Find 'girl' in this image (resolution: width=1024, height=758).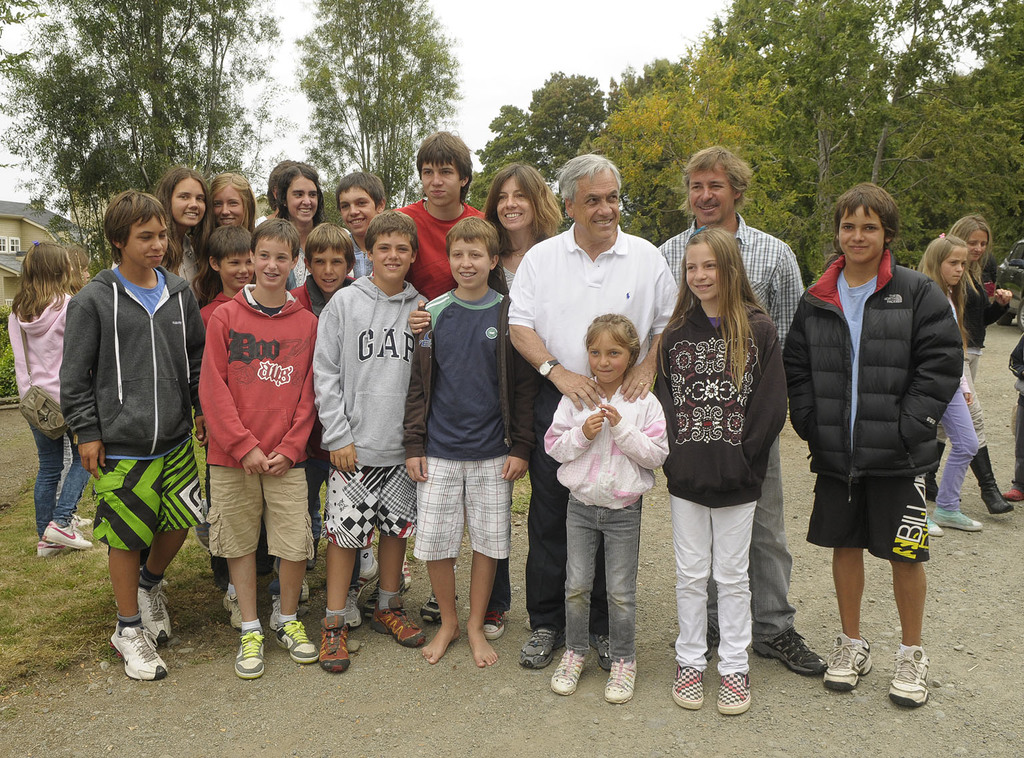
<region>540, 310, 673, 707</region>.
